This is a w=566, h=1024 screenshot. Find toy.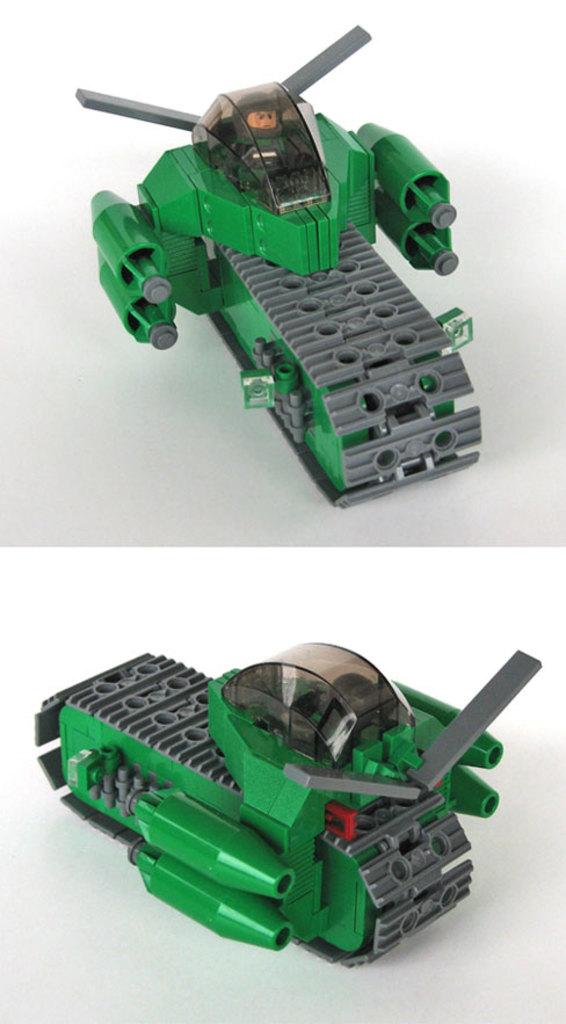
Bounding box: bbox(73, 26, 486, 506).
